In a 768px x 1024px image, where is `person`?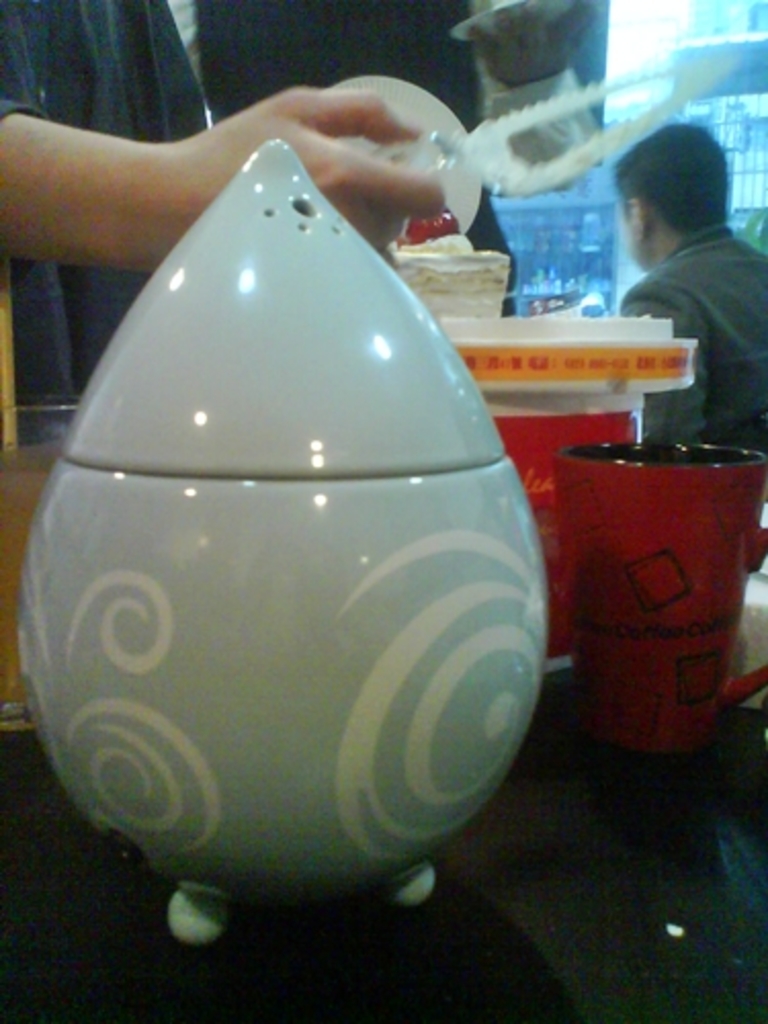
locate(616, 125, 766, 440).
